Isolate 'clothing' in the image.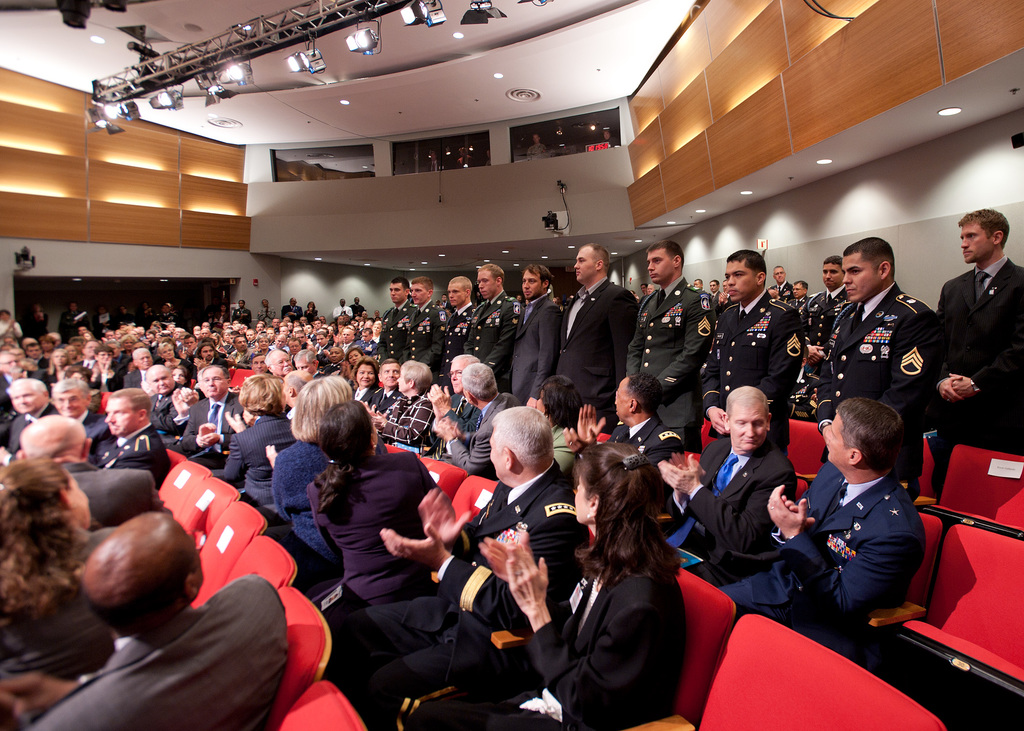
Isolated region: [0, 525, 119, 681].
